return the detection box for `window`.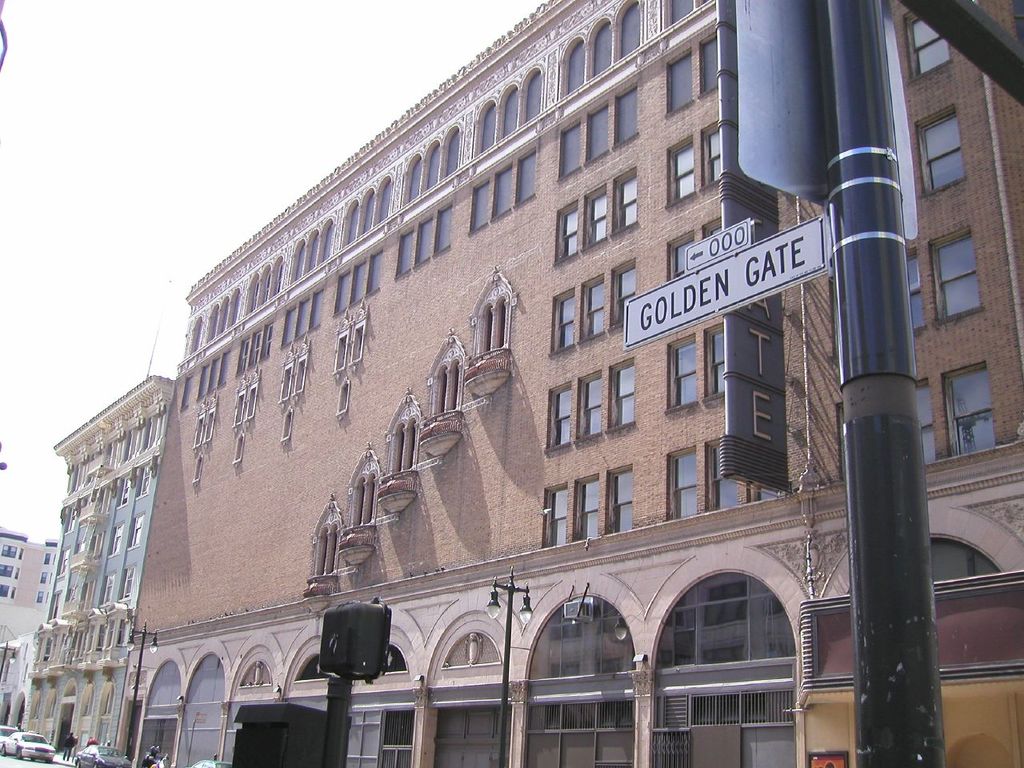
[left=503, top=90, right=519, bottom=133].
